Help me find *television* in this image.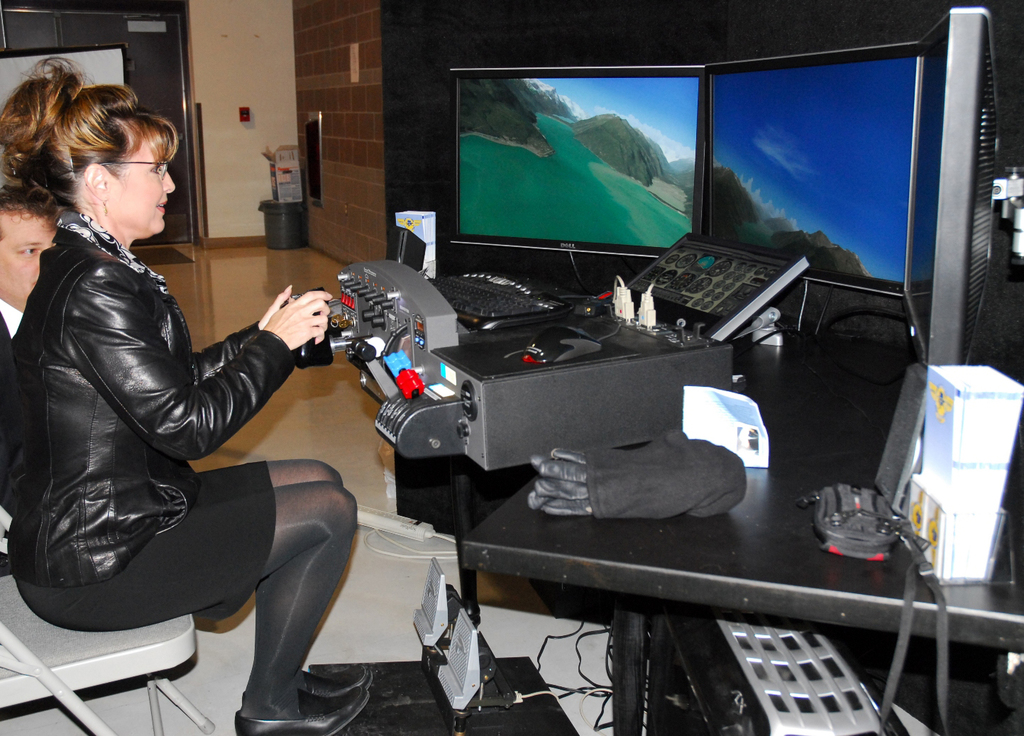
Found it: [left=447, top=59, right=703, bottom=243].
